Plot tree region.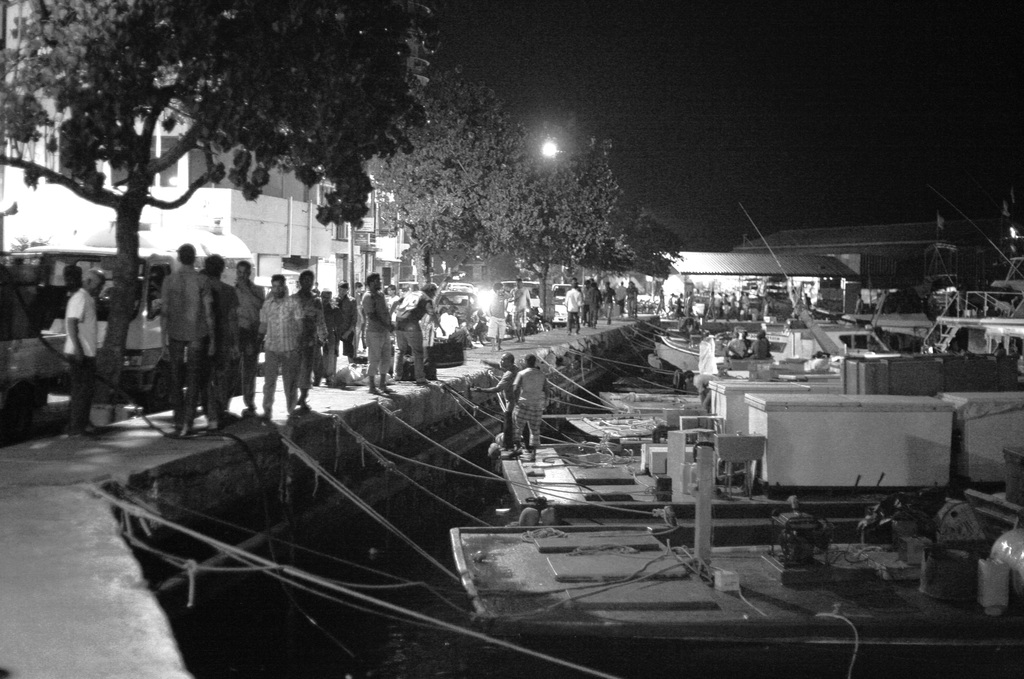
Plotted at pyautogui.locateOnScreen(503, 104, 616, 336).
